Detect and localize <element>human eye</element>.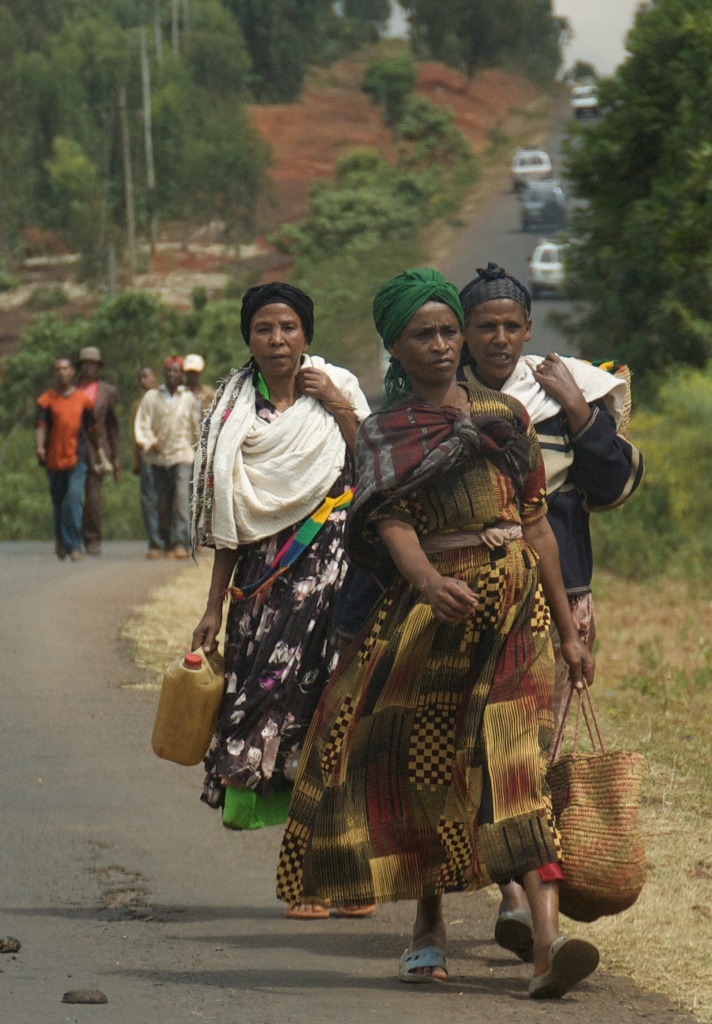
Localized at <bbox>506, 325, 520, 332</bbox>.
